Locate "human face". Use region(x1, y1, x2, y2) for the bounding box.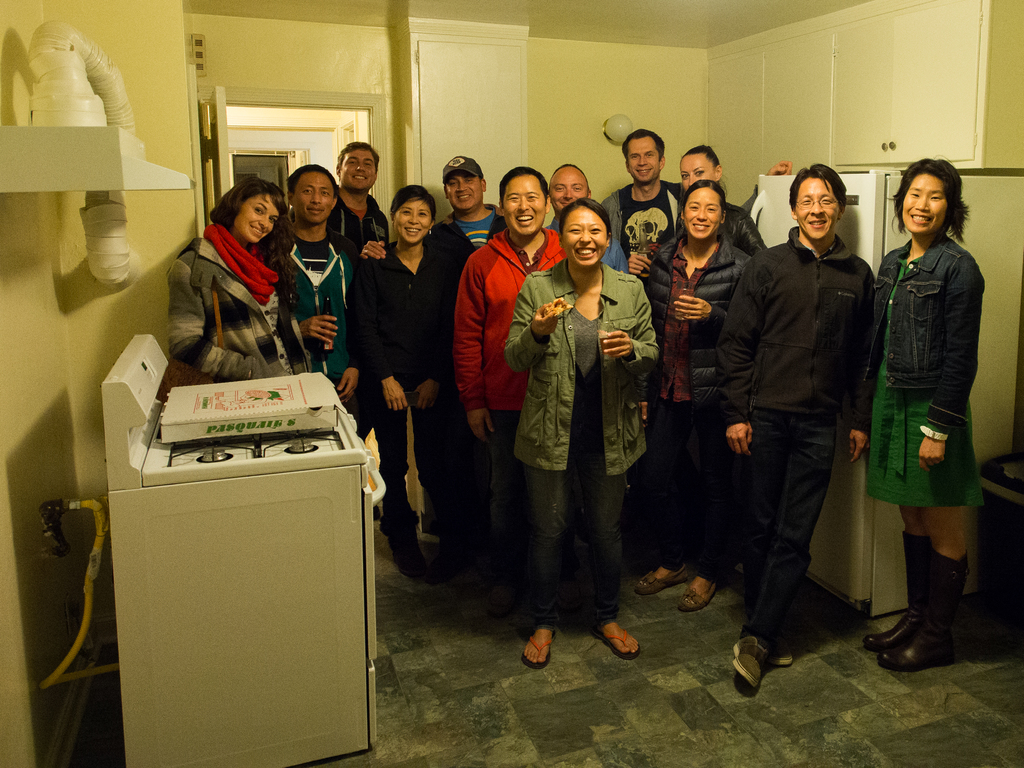
region(291, 172, 333, 225).
